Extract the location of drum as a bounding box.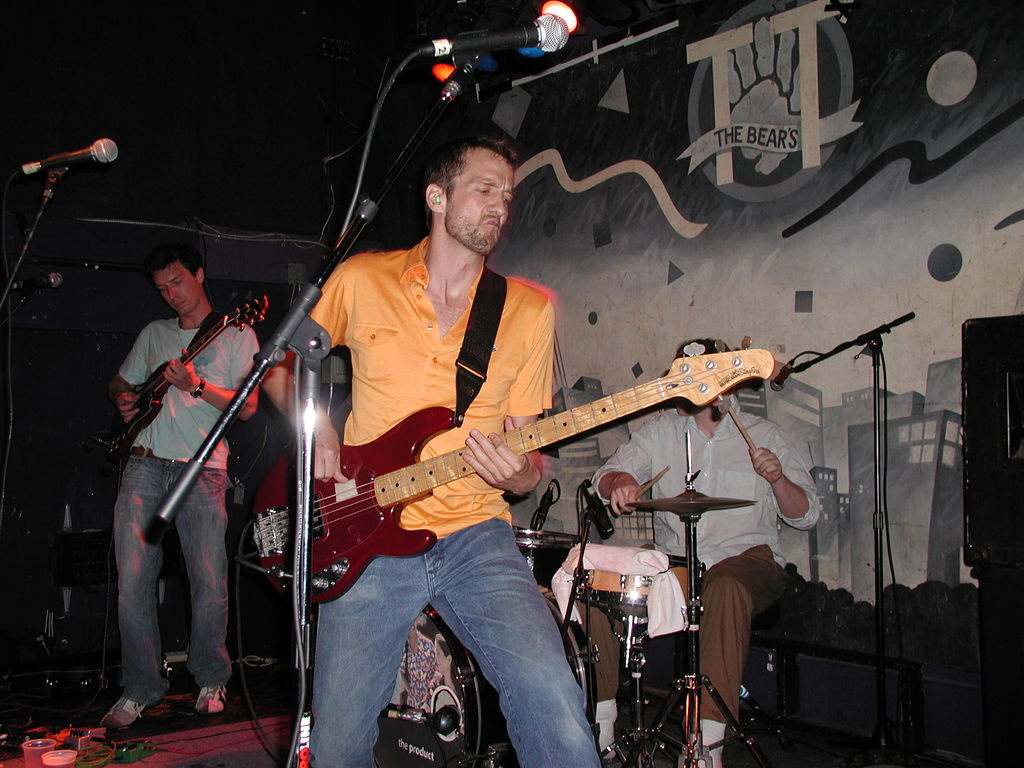
{"left": 512, "top": 531, "right": 580, "bottom": 589}.
